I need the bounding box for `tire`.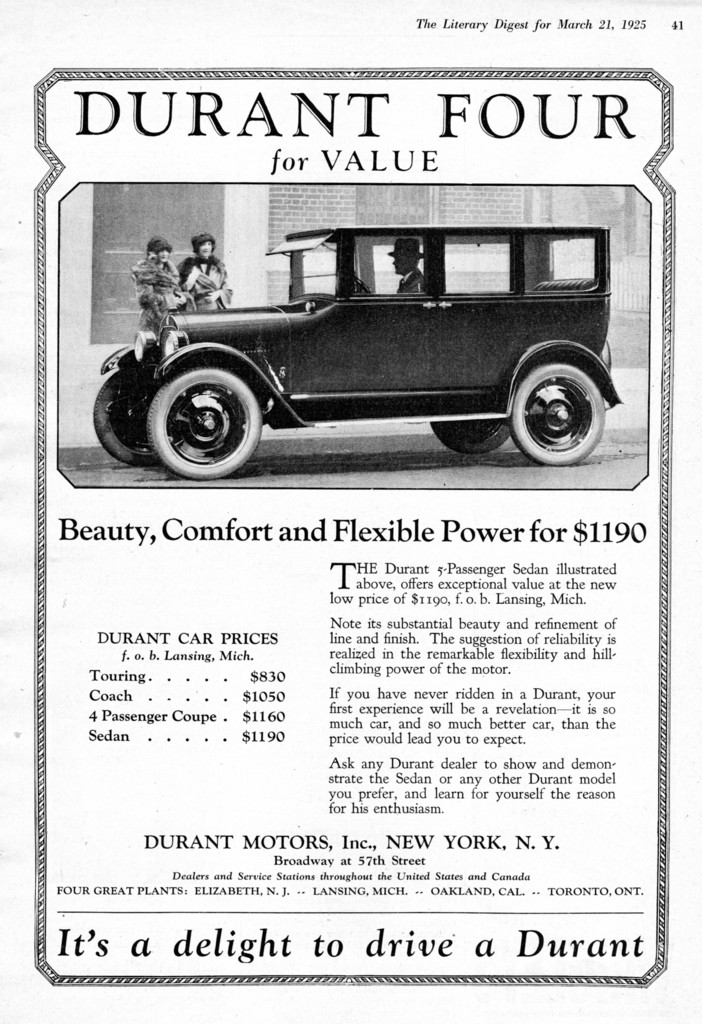
Here it is: [146,359,270,483].
